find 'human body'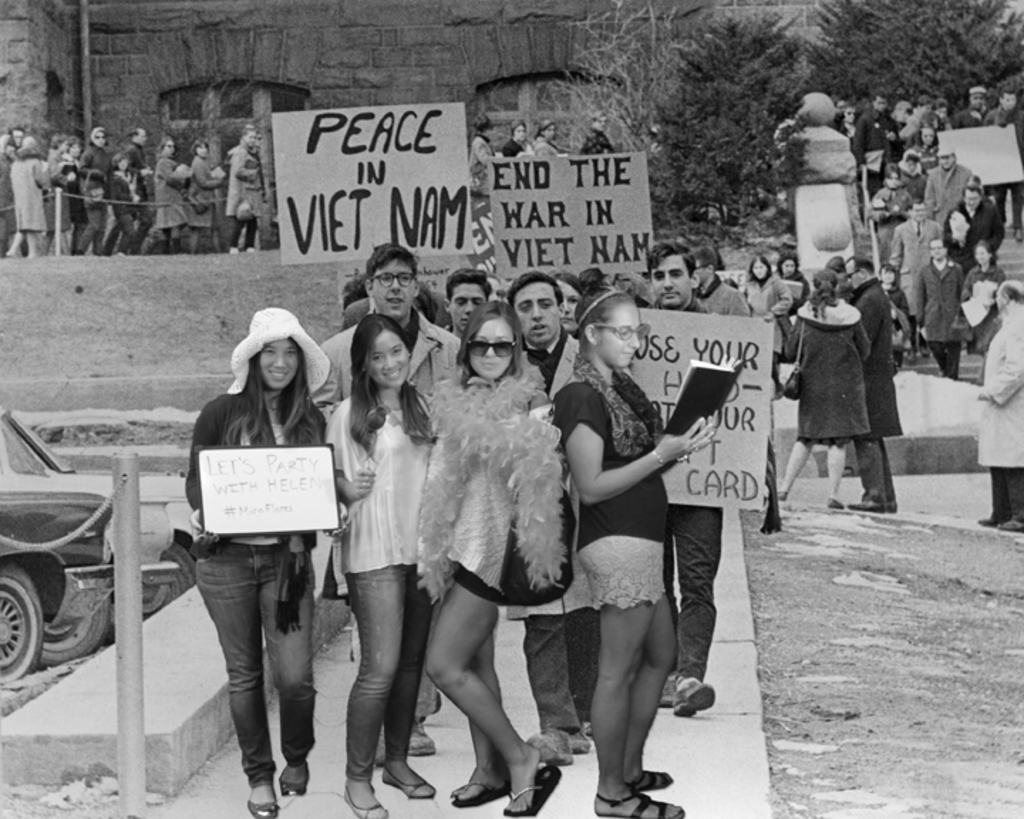
(x1=54, y1=138, x2=85, y2=256)
